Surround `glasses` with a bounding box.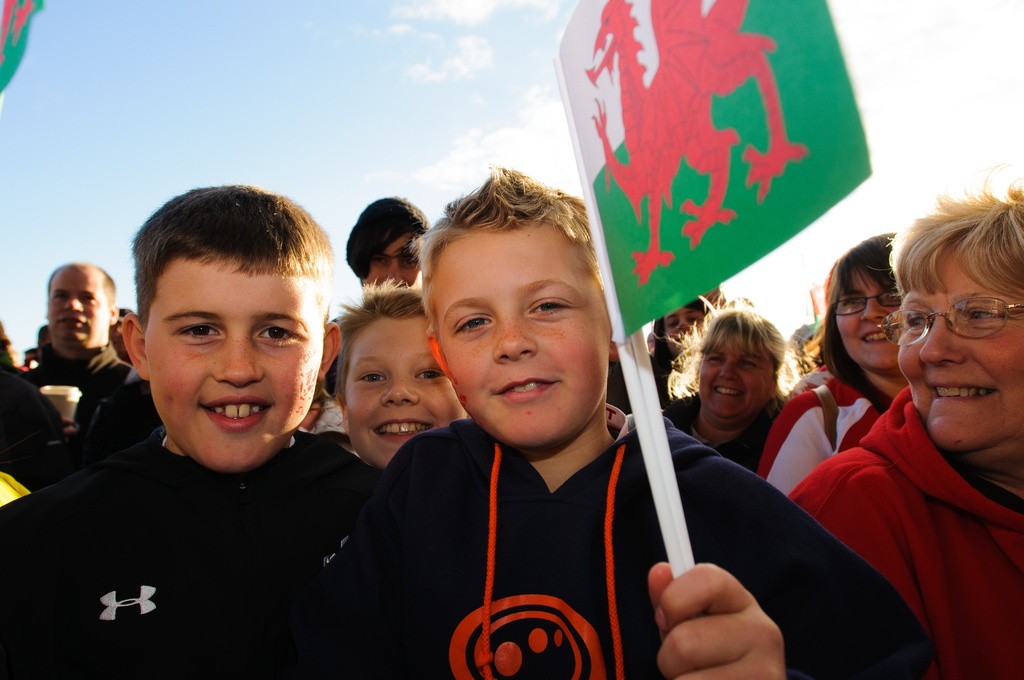
832:287:900:313.
